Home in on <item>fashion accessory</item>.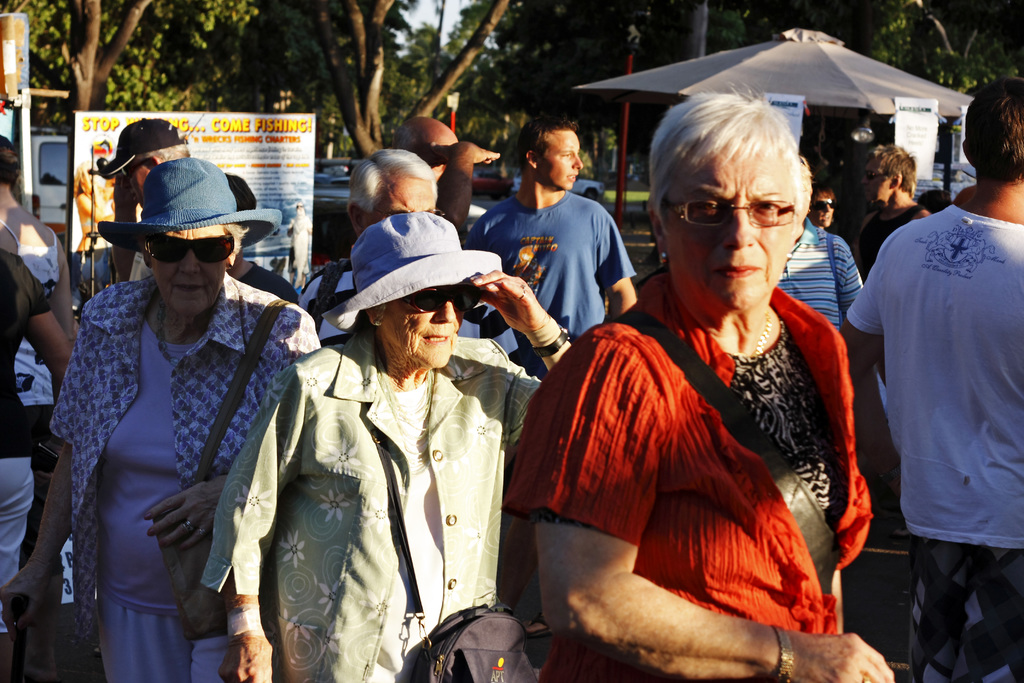
Homed in at pyautogui.locateOnScreen(868, 170, 888, 179).
